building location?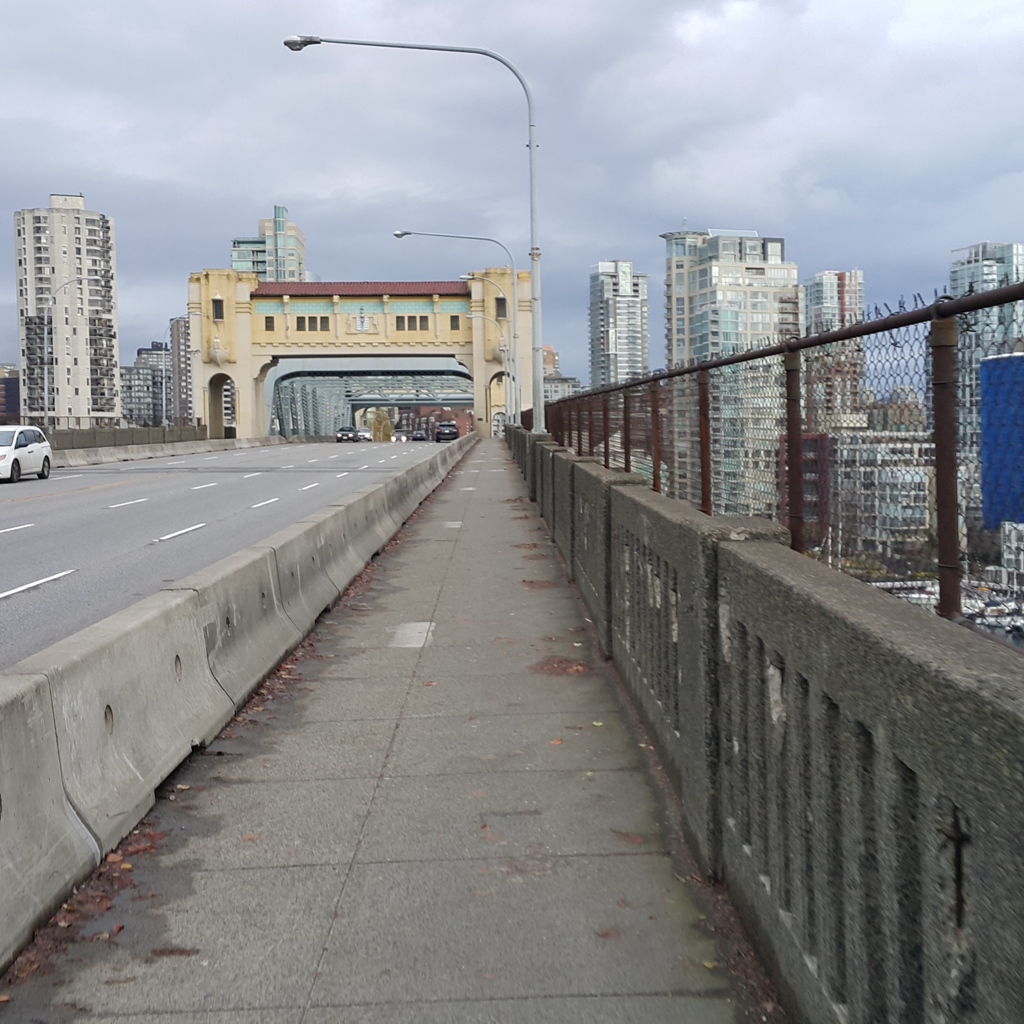
select_region(116, 318, 196, 431)
